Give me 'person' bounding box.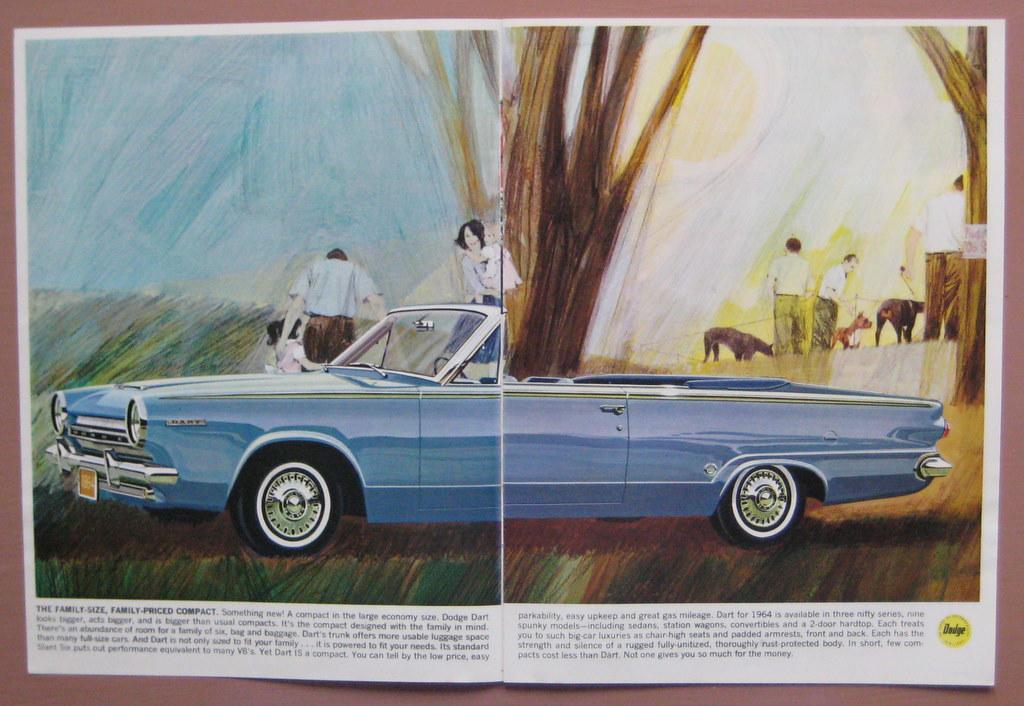
(x1=463, y1=222, x2=520, y2=317).
